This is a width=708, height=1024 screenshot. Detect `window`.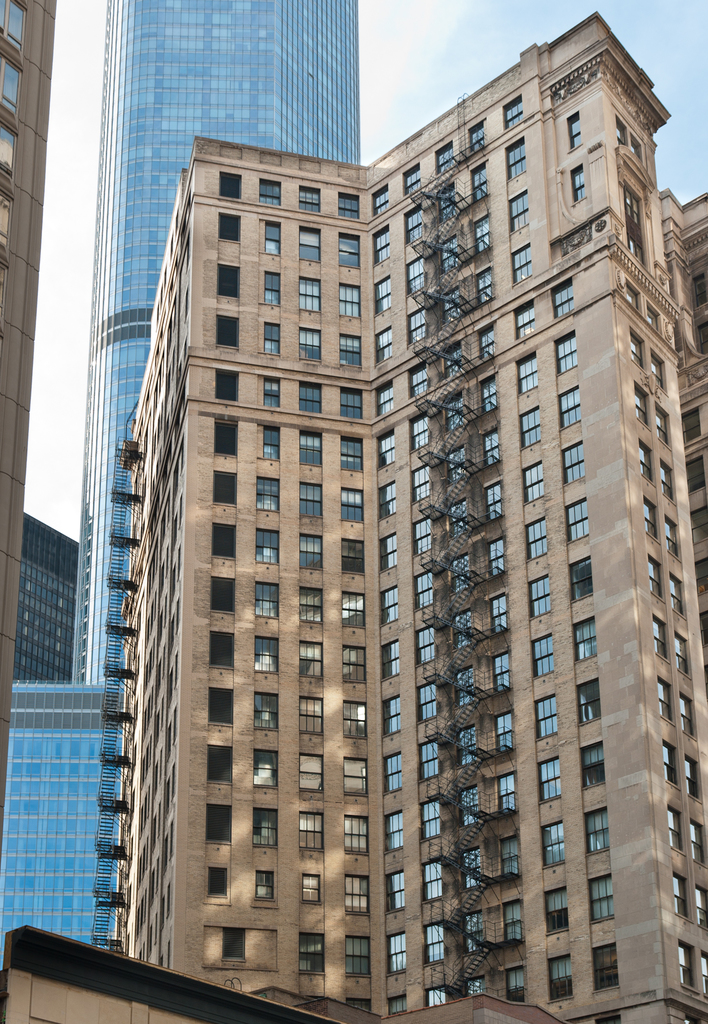
[left=210, top=688, right=238, bottom=728].
